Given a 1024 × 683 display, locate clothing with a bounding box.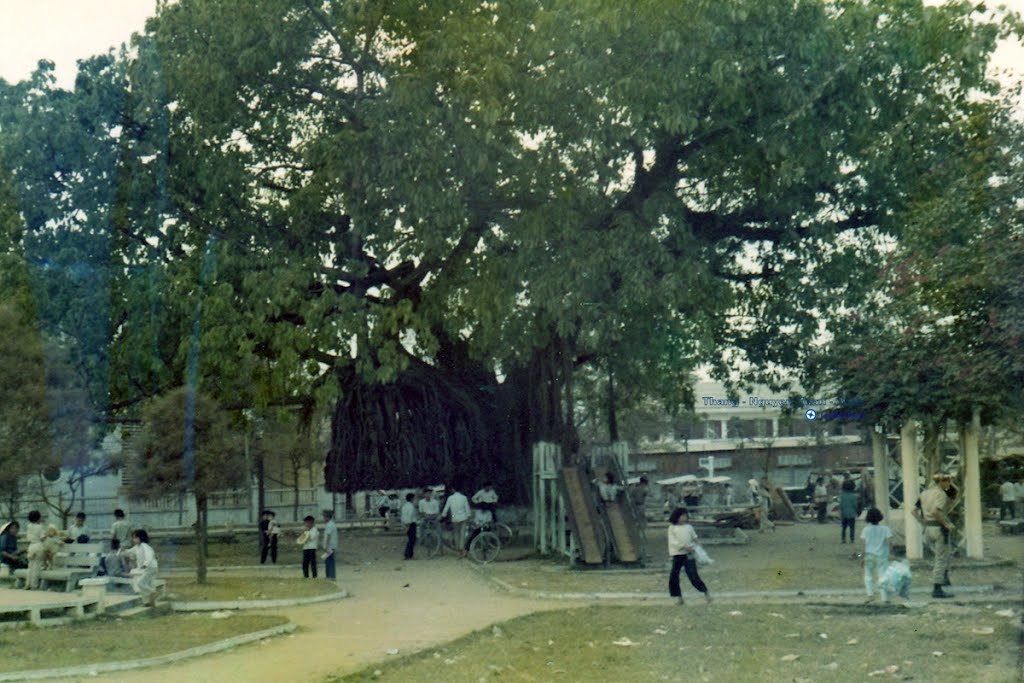
Located: [478,493,499,511].
